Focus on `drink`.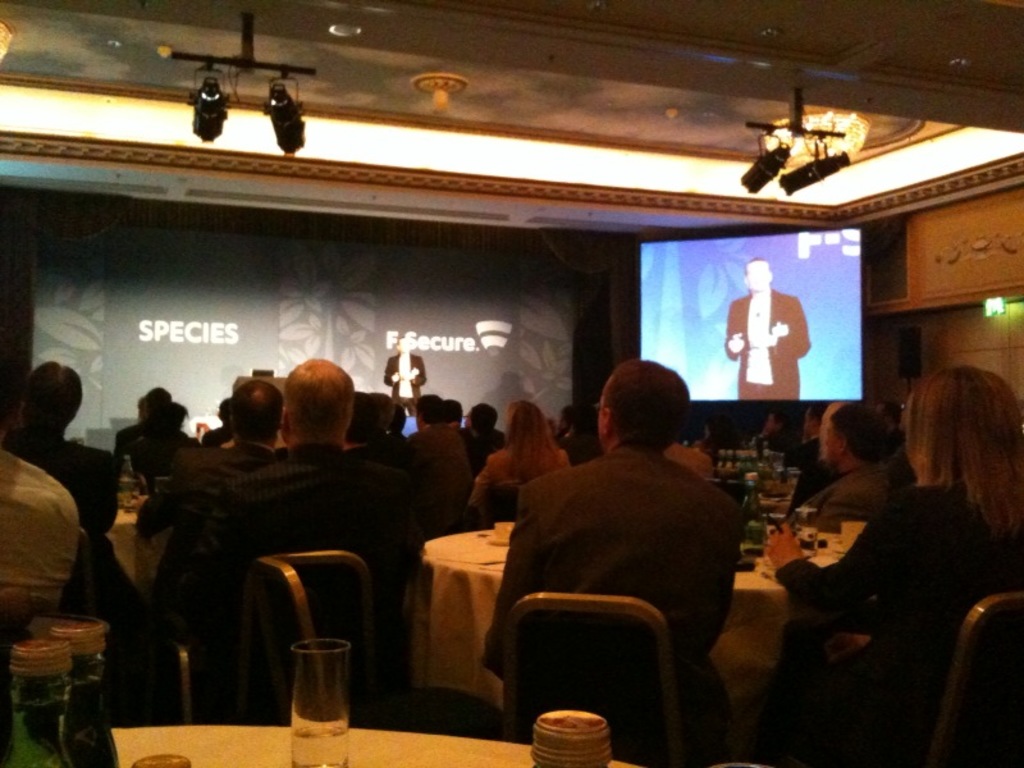
Focused at <region>737, 526, 768, 559</region>.
